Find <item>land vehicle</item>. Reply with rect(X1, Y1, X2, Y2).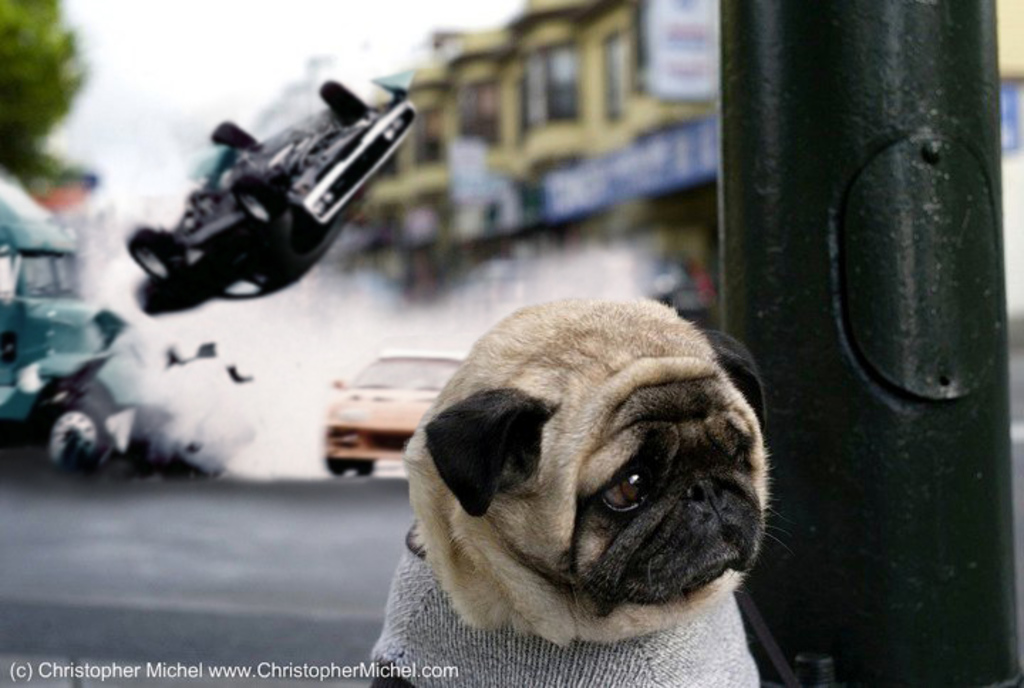
rect(0, 172, 138, 466).
